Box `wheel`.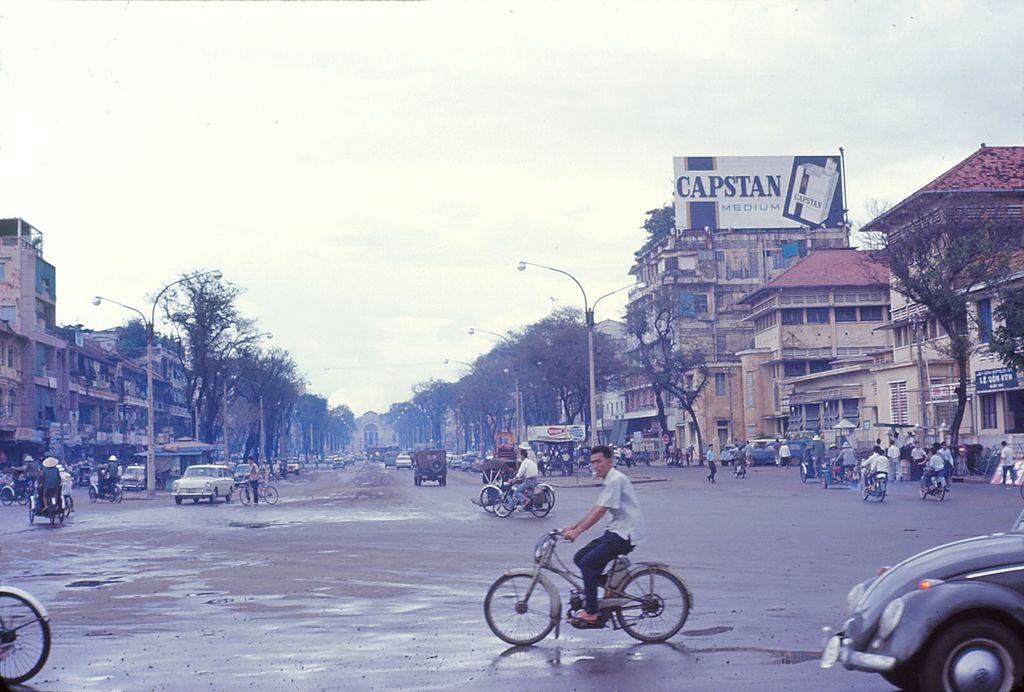
x1=620, y1=574, x2=694, y2=649.
